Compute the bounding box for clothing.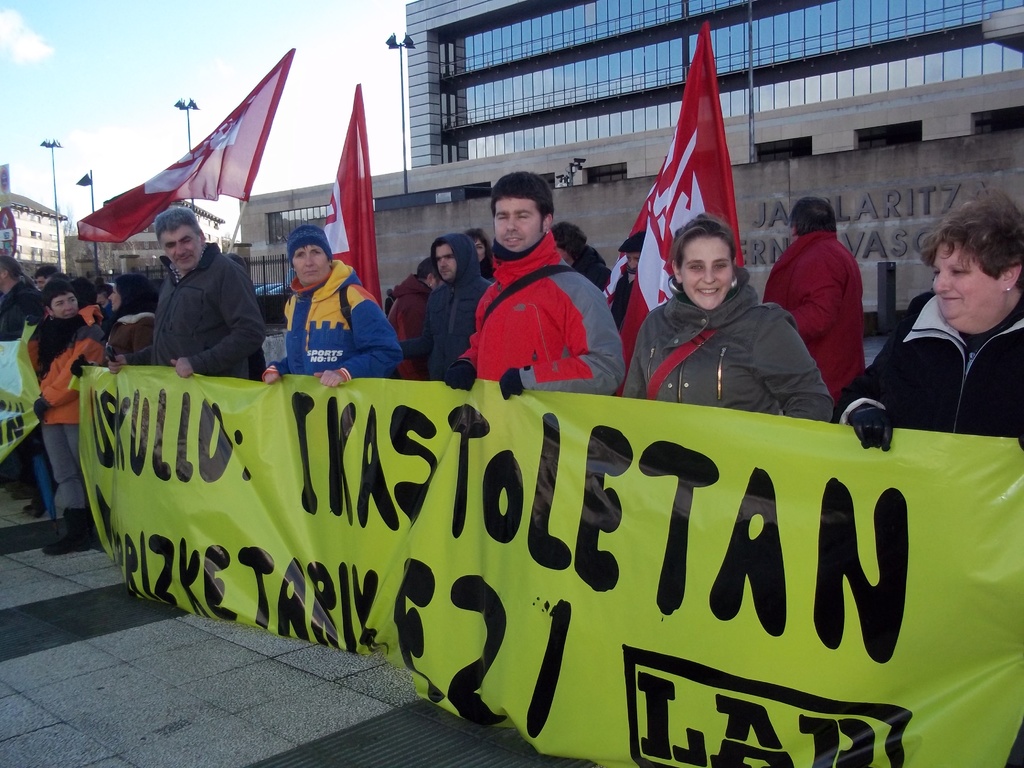
{"left": 32, "top": 315, "right": 104, "bottom": 509}.
